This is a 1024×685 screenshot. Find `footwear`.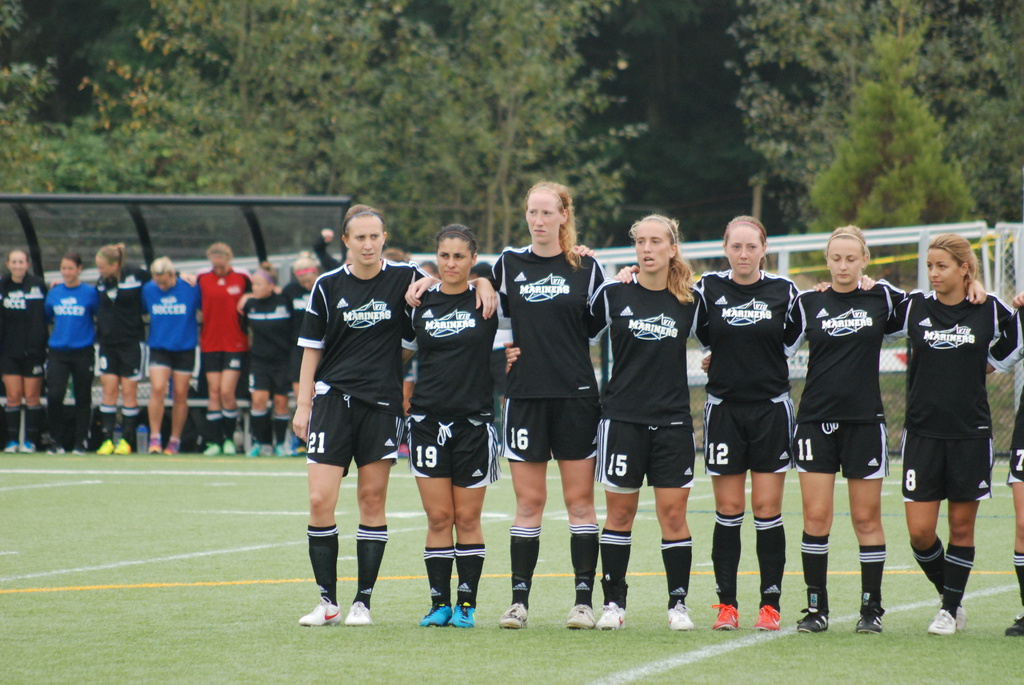
Bounding box: select_region(74, 445, 86, 455).
